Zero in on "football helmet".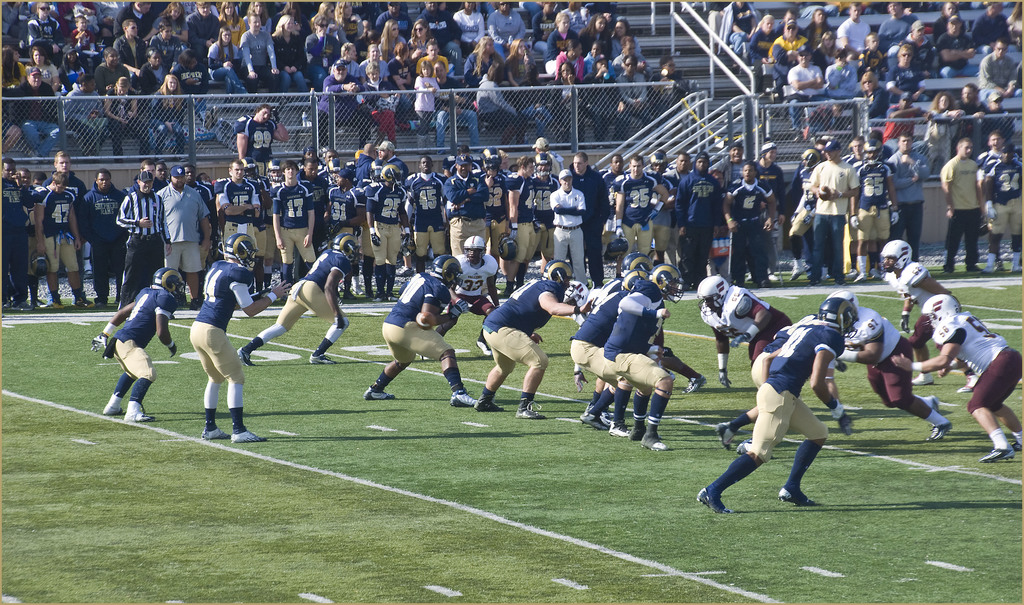
Zeroed in: detection(268, 158, 285, 185).
